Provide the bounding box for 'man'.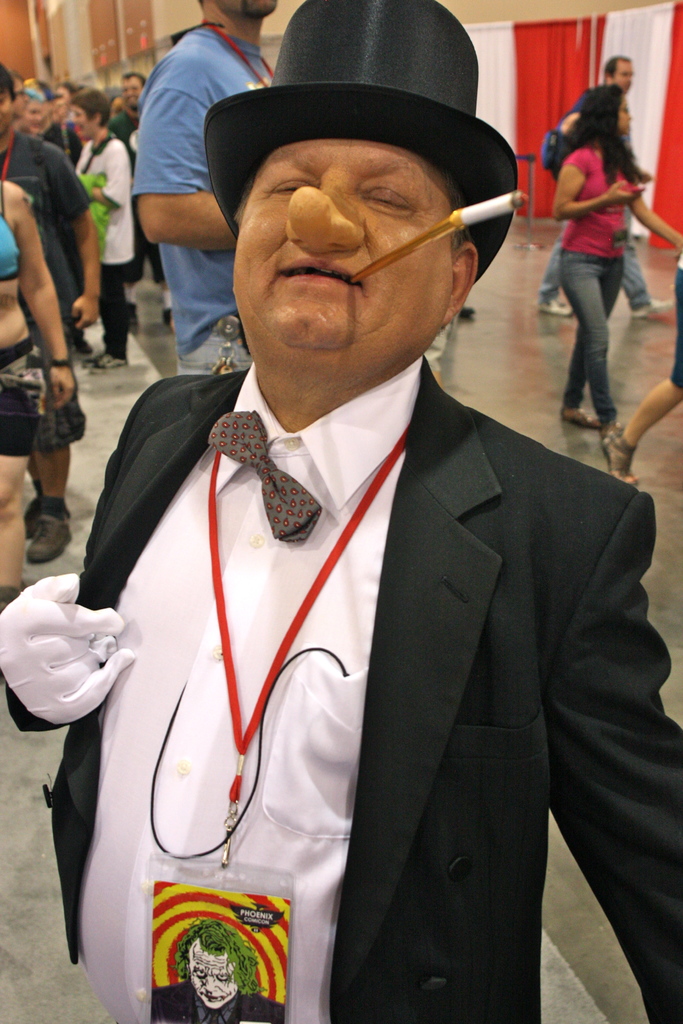
detection(53, 84, 666, 1002).
